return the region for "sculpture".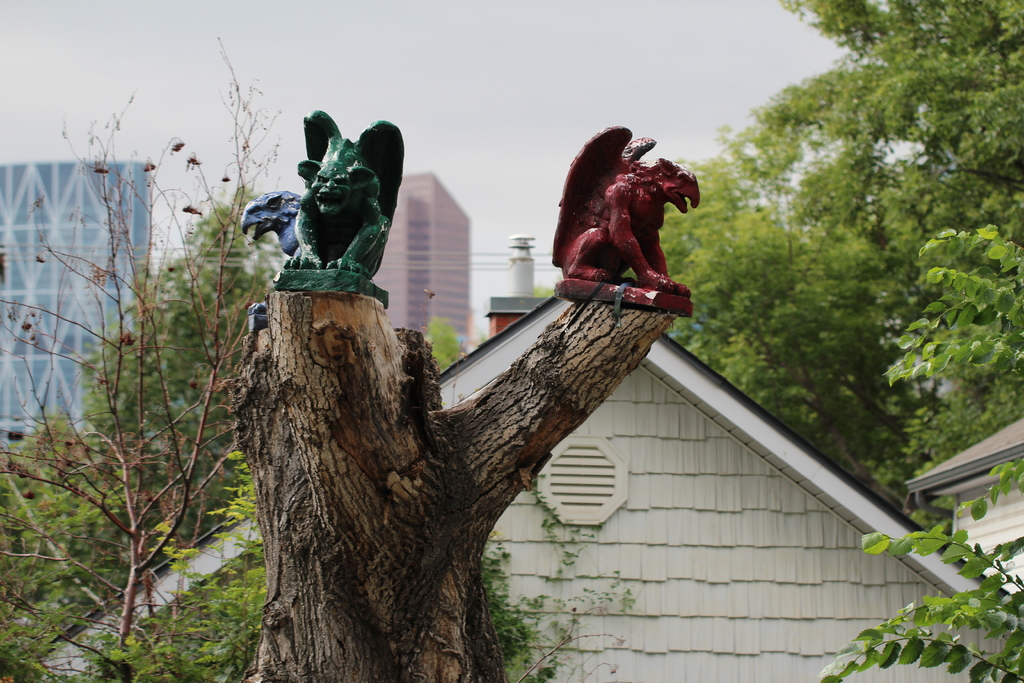
<box>275,105,409,308</box>.
